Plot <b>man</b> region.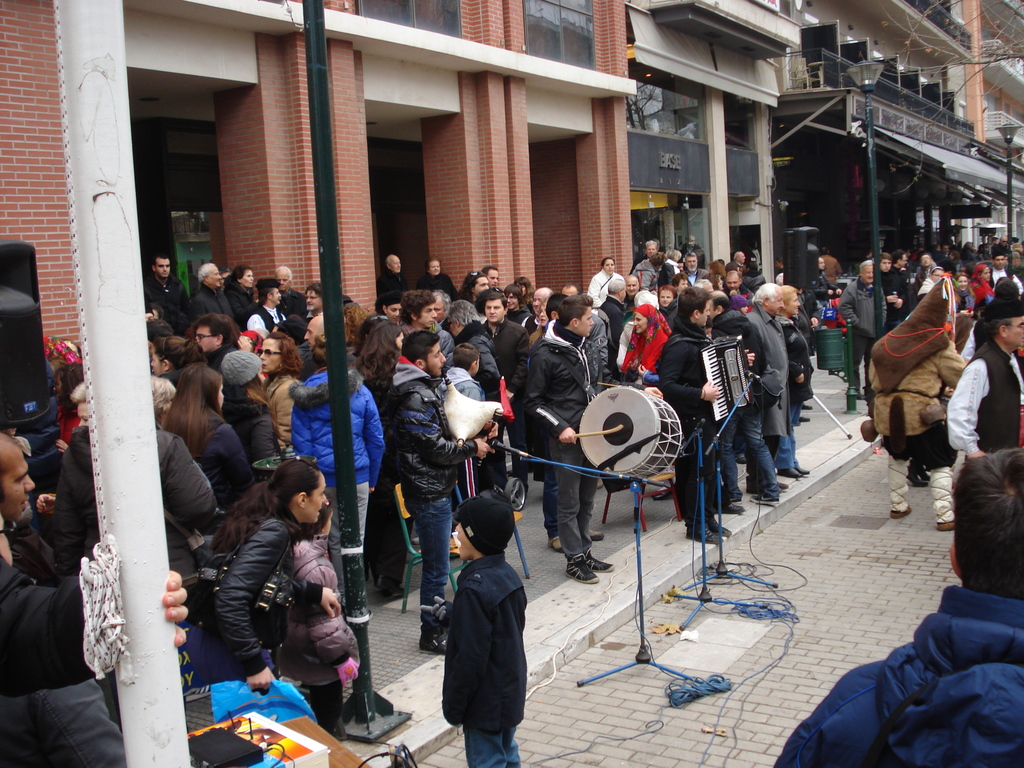
Plotted at (left=726, top=269, right=751, bottom=301).
